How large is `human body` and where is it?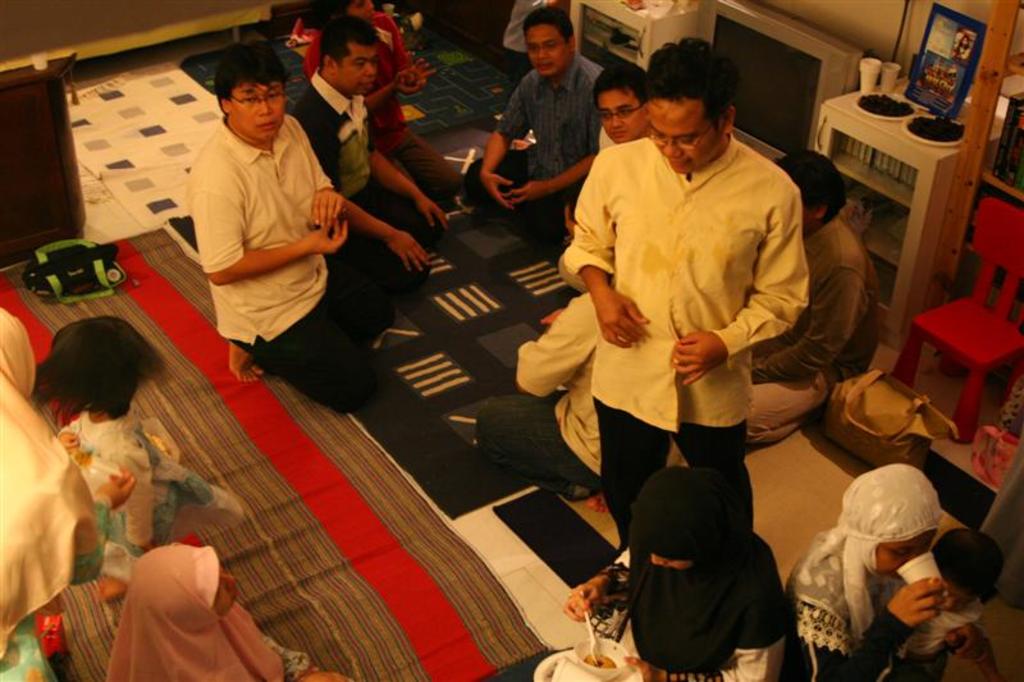
Bounding box: select_region(287, 12, 451, 262).
